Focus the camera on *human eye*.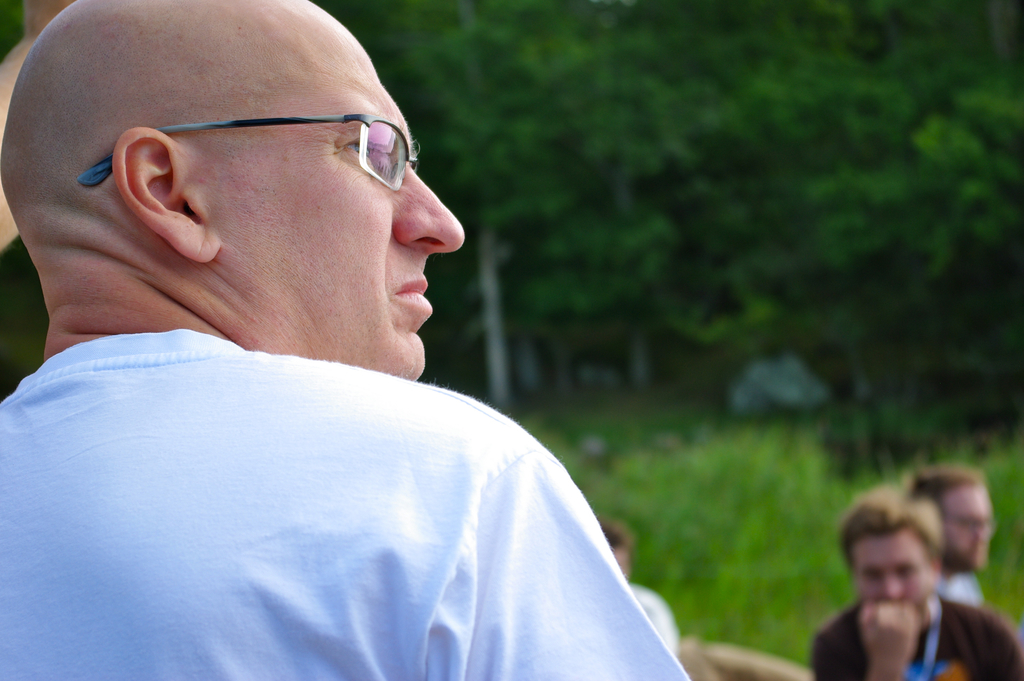
Focus region: bbox=[333, 121, 387, 160].
